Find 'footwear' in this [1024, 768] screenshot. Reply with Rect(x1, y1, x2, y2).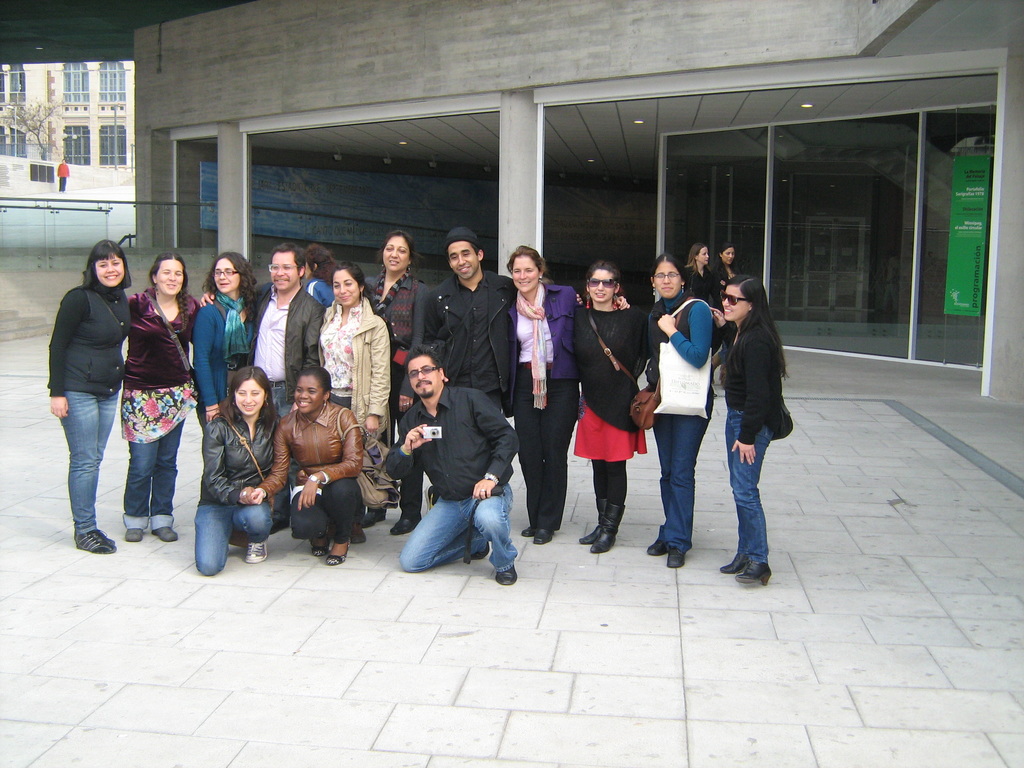
Rect(494, 563, 520, 584).
